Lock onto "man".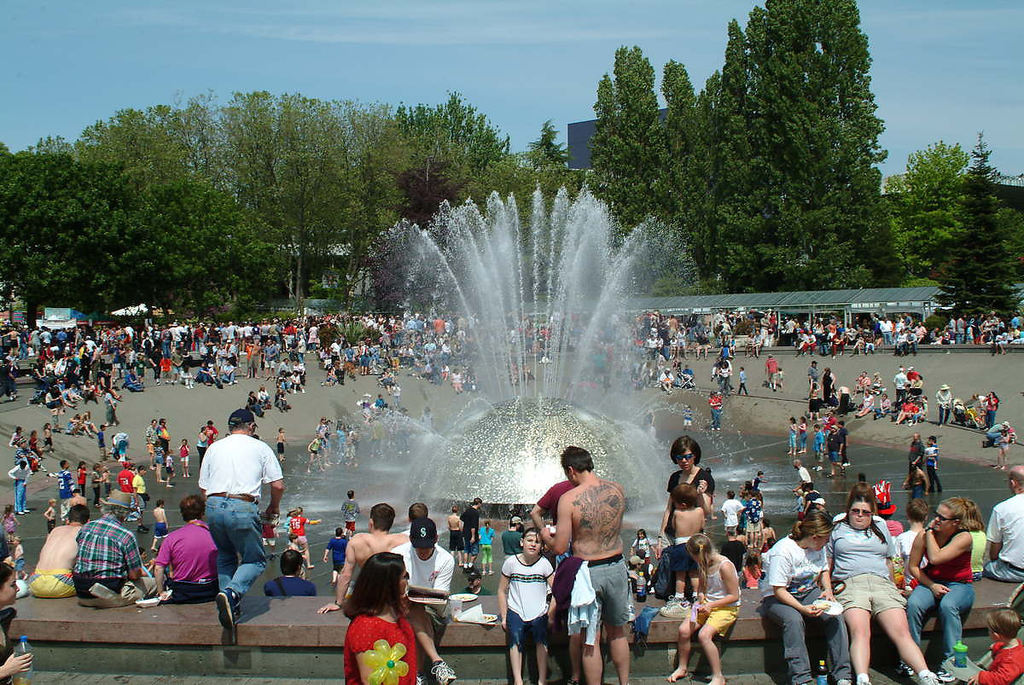
Locked: [985,463,1023,585].
